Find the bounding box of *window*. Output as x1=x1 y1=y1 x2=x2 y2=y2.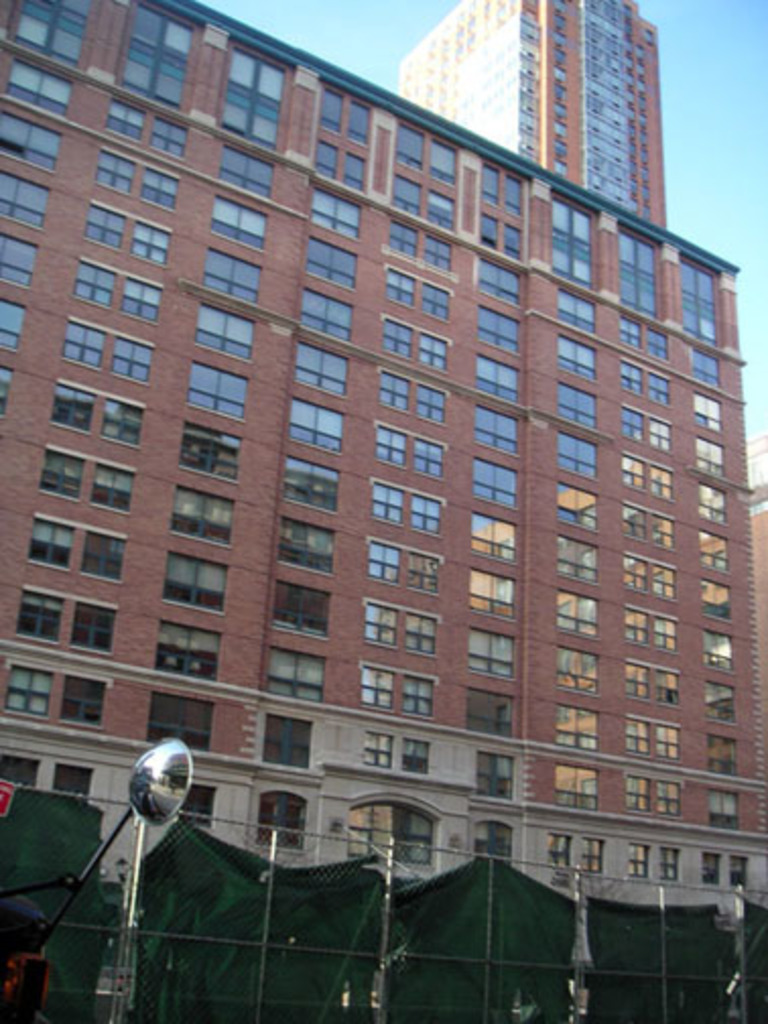
x1=423 y1=335 x2=445 y2=364.
